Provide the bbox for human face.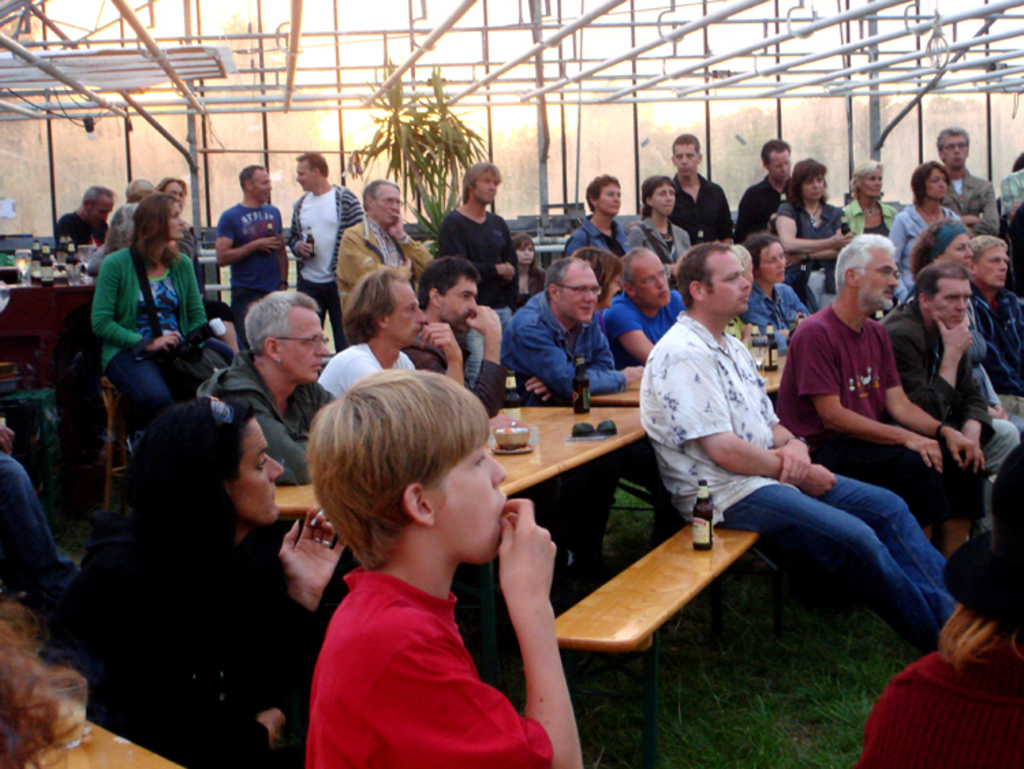
locate(677, 142, 700, 171).
